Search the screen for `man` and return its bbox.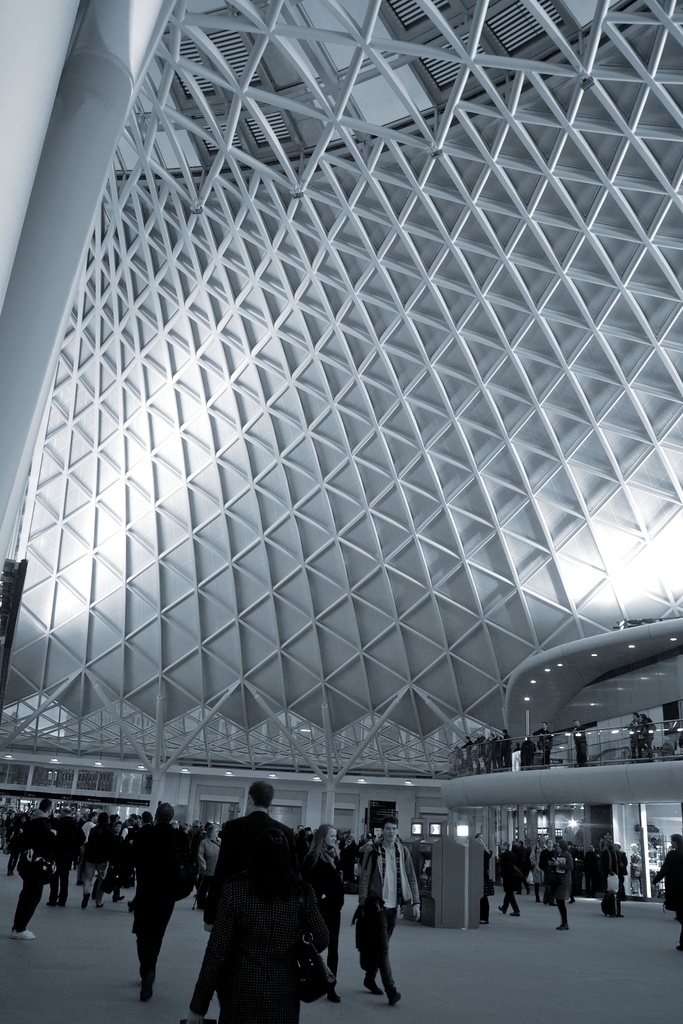
Found: [614,838,627,899].
